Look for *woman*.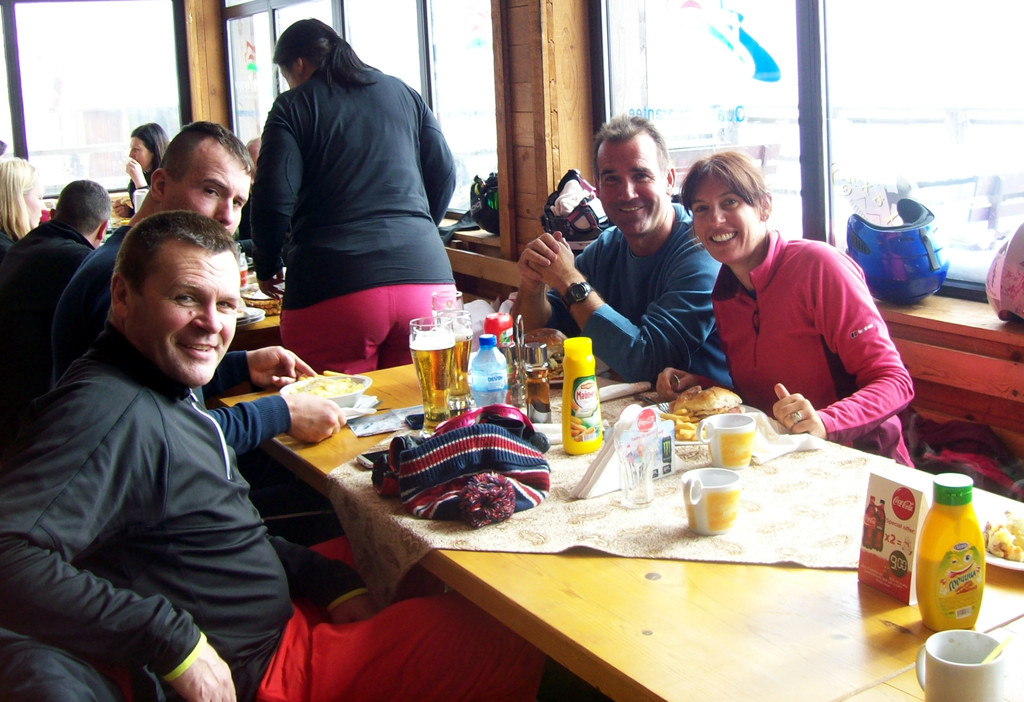
Found: <region>0, 156, 42, 253</region>.
